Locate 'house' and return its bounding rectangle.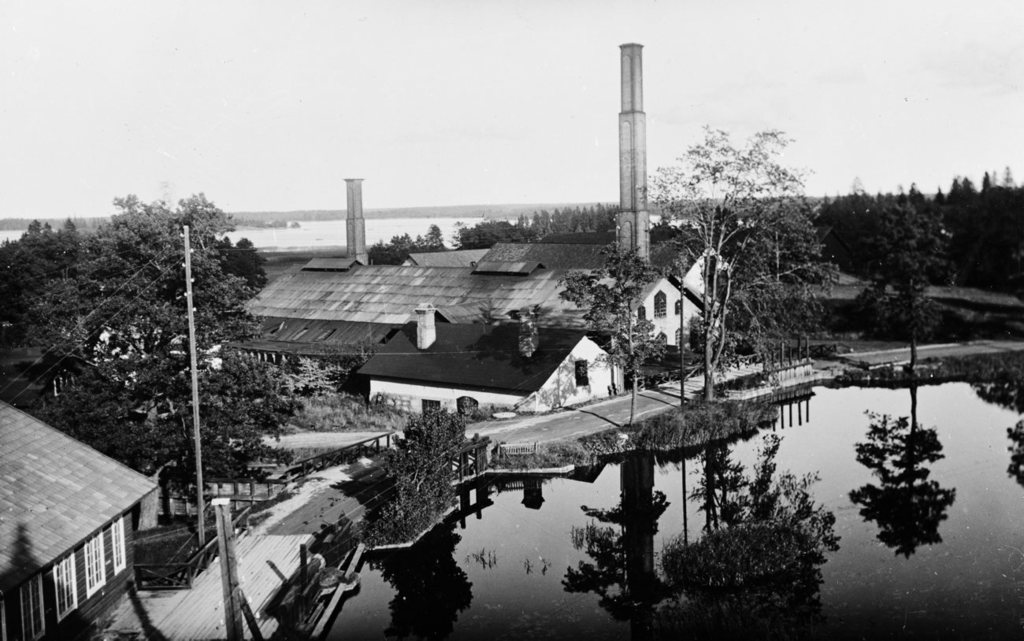
(339,307,633,435).
